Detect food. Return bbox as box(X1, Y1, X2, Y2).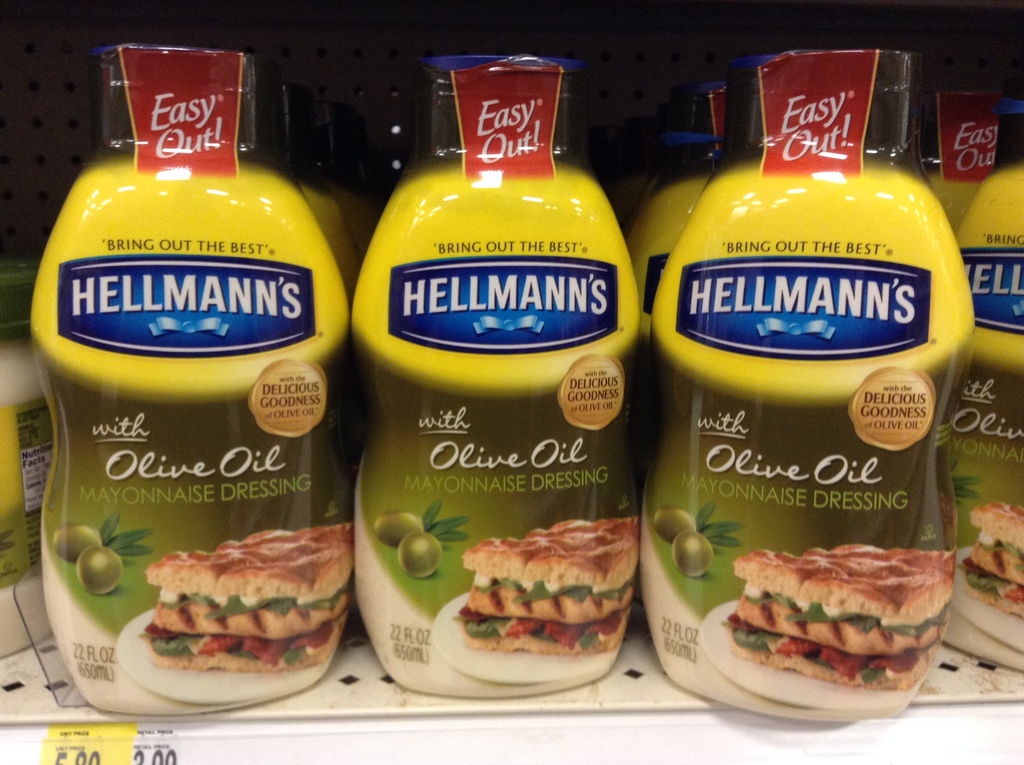
box(79, 543, 122, 598).
